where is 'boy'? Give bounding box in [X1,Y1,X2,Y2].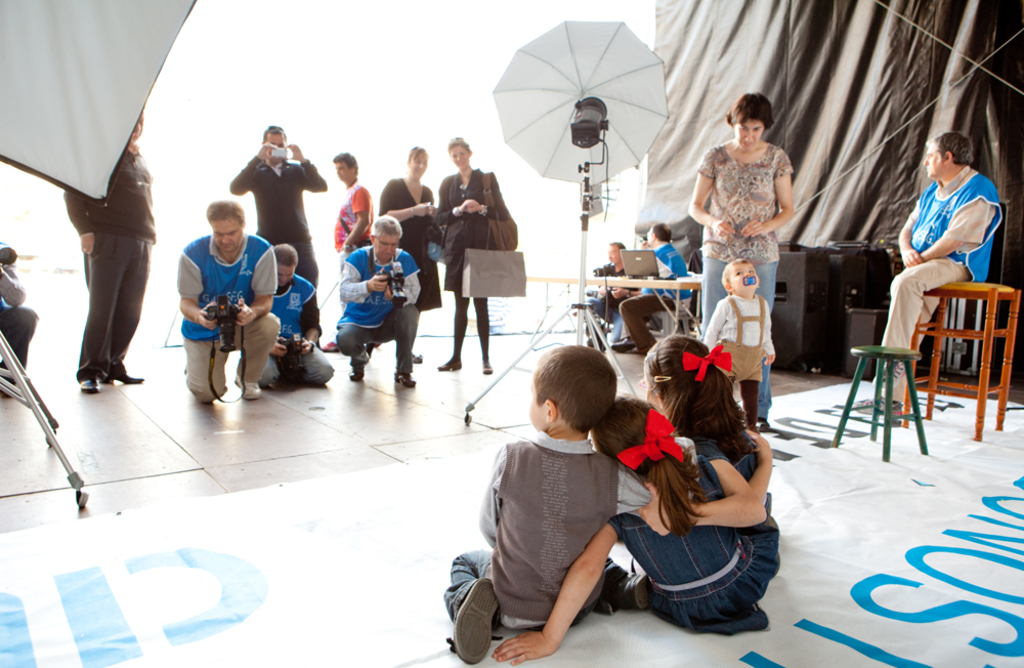
[449,332,669,653].
